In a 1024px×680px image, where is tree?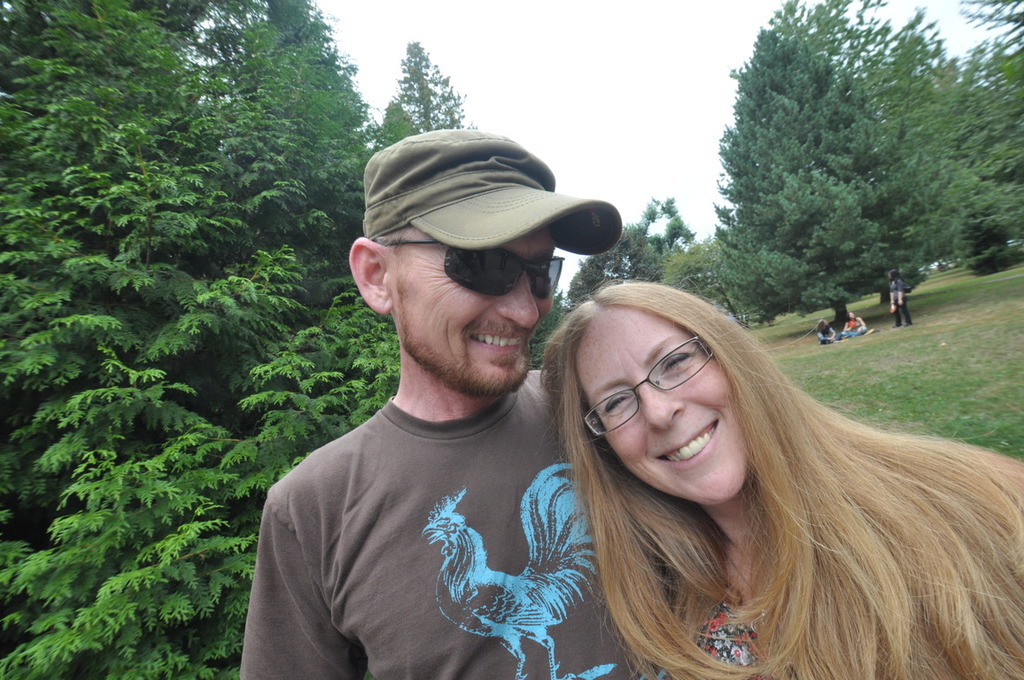
381, 44, 466, 116.
